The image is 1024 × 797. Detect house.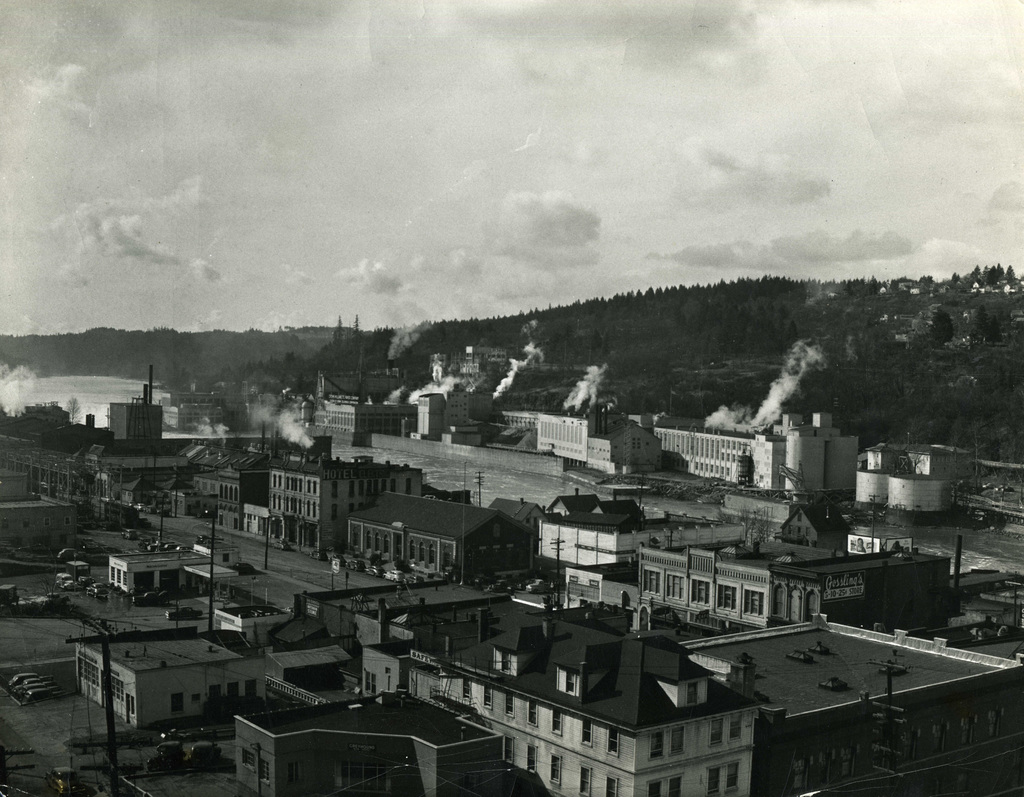
Detection: 343:486:545:587.
